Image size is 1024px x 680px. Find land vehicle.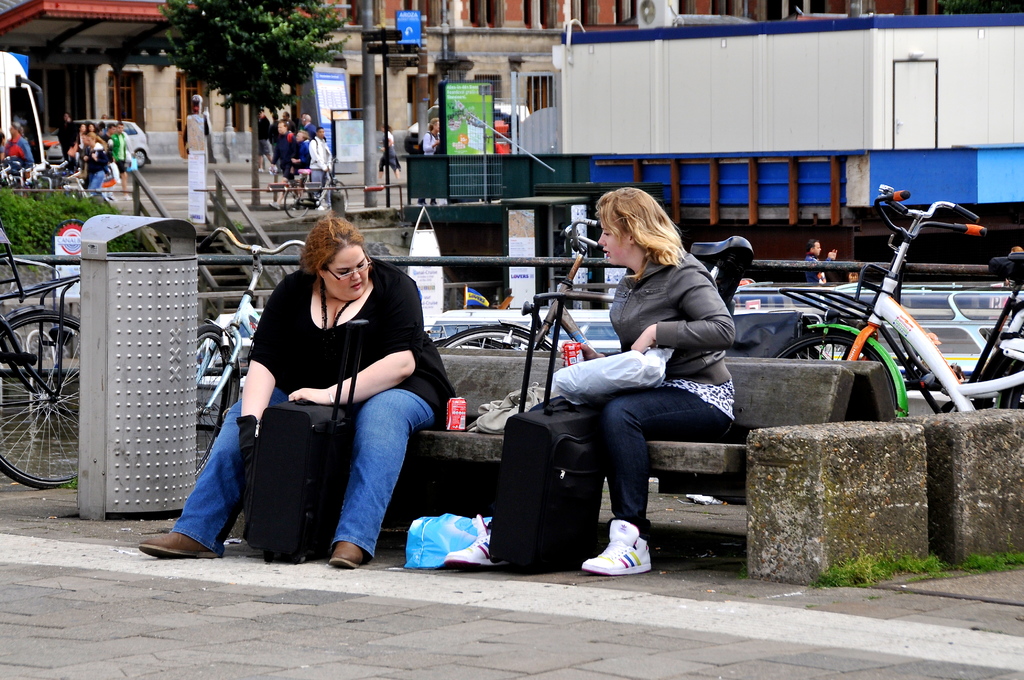
bbox=(441, 215, 758, 360).
